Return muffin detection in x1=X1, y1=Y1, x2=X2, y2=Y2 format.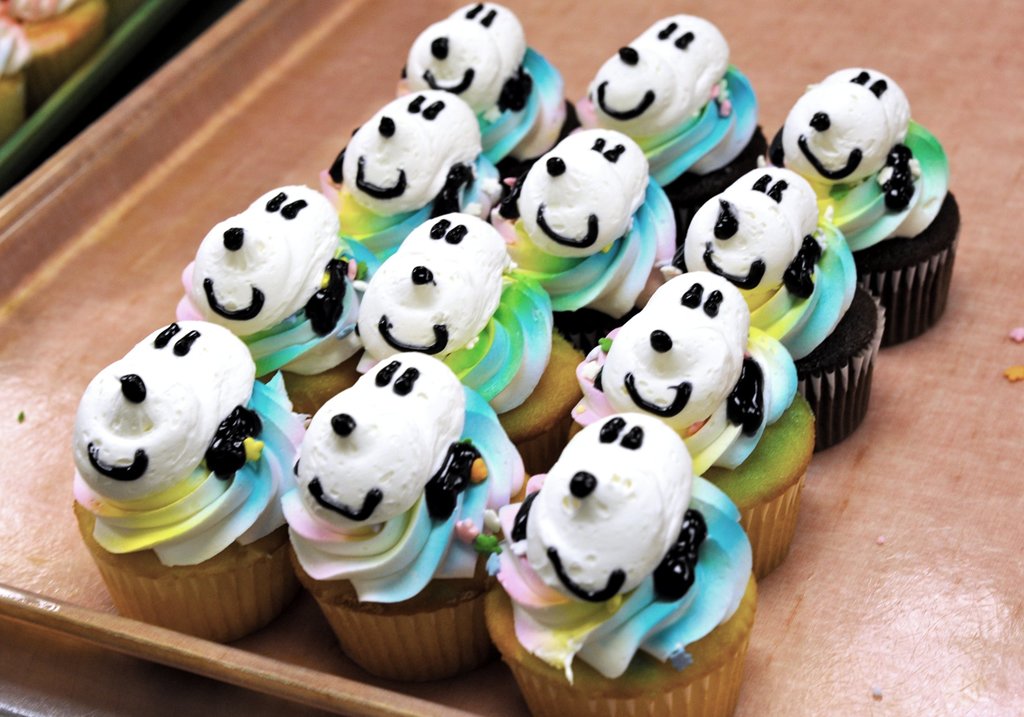
x1=575, y1=16, x2=771, y2=207.
